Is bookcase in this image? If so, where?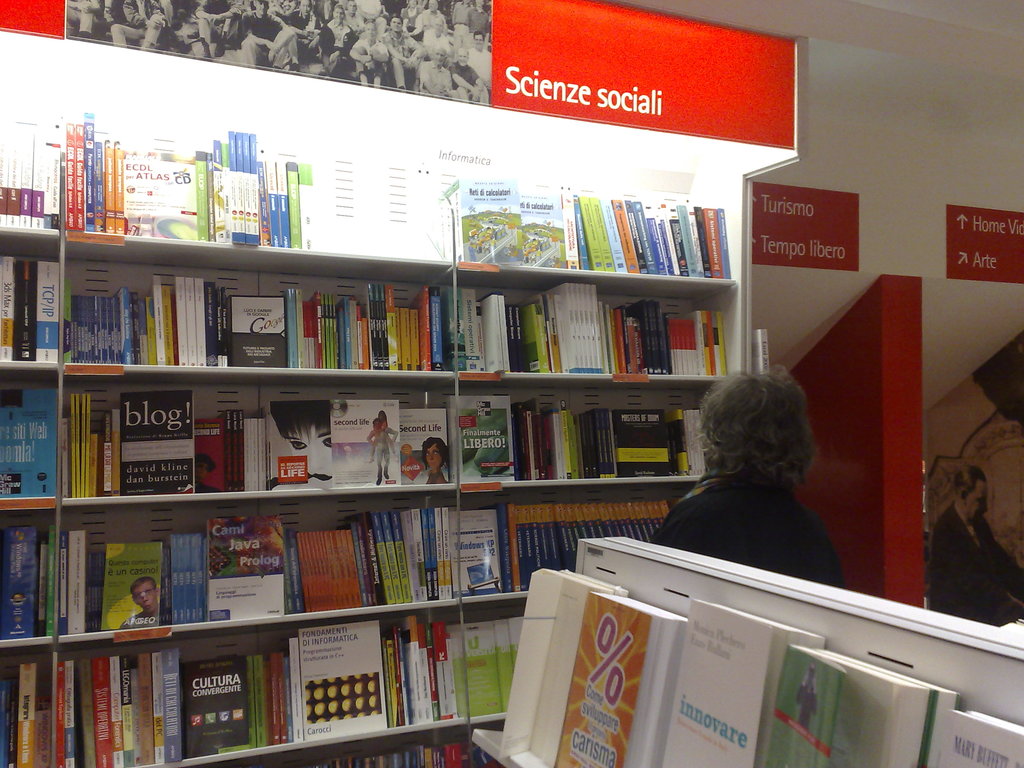
Yes, at BBox(0, 28, 754, 767).
